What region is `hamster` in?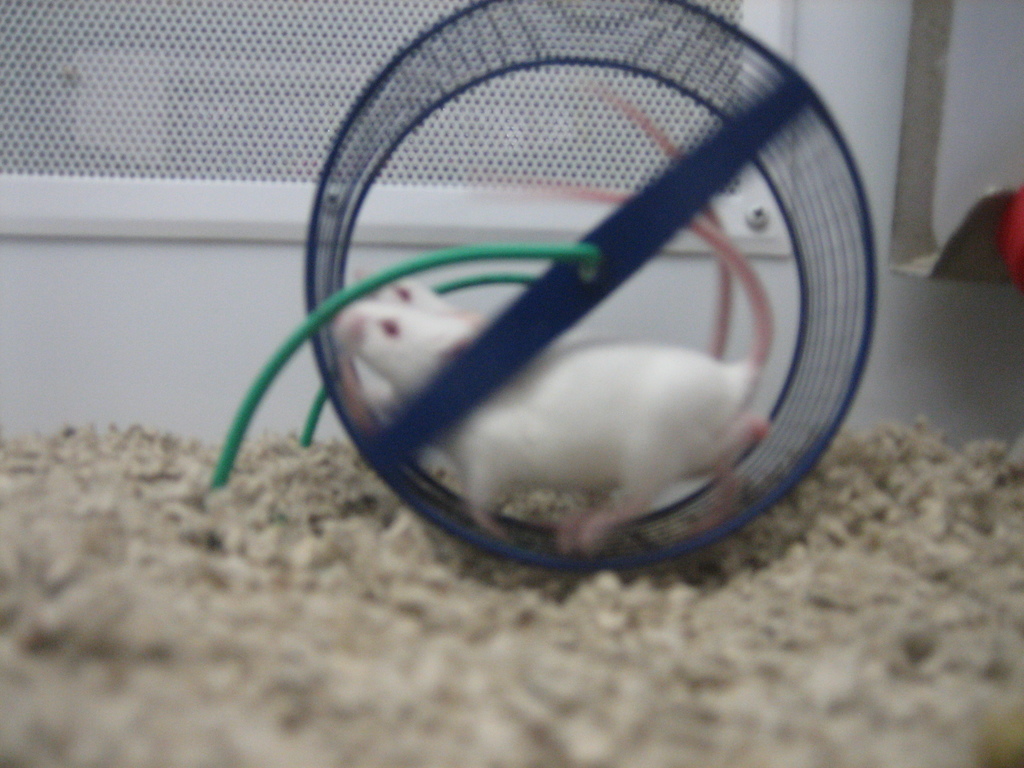
(318,77,784,557).
